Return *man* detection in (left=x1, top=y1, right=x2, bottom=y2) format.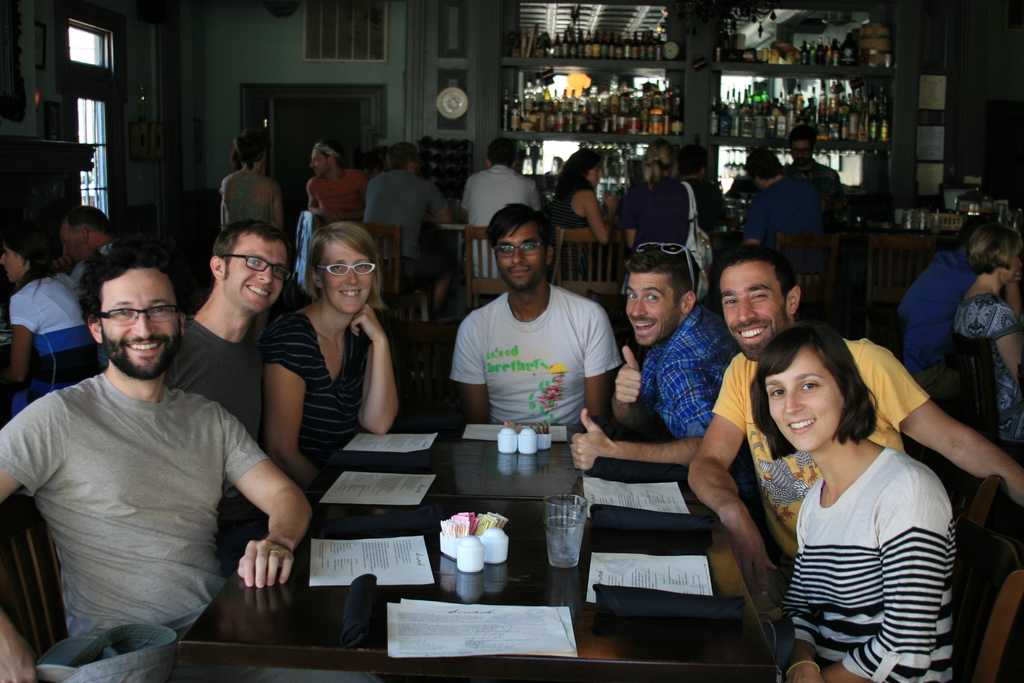
(left=159, top=211, right=301, bottom=557).
